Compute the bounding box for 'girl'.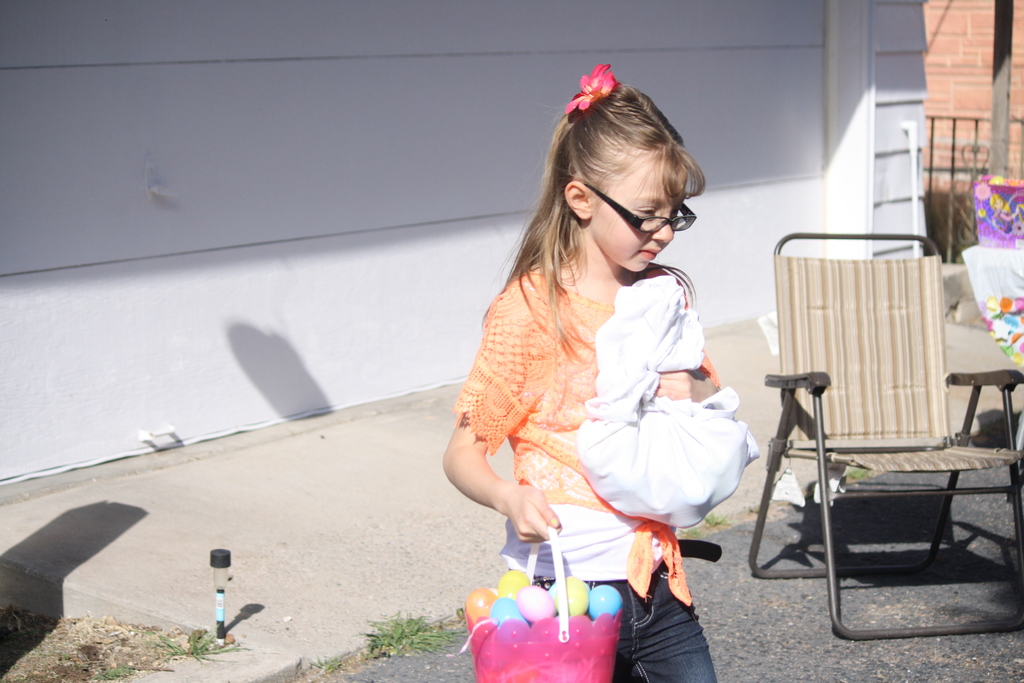
locate(433, 62, 769, 682).
